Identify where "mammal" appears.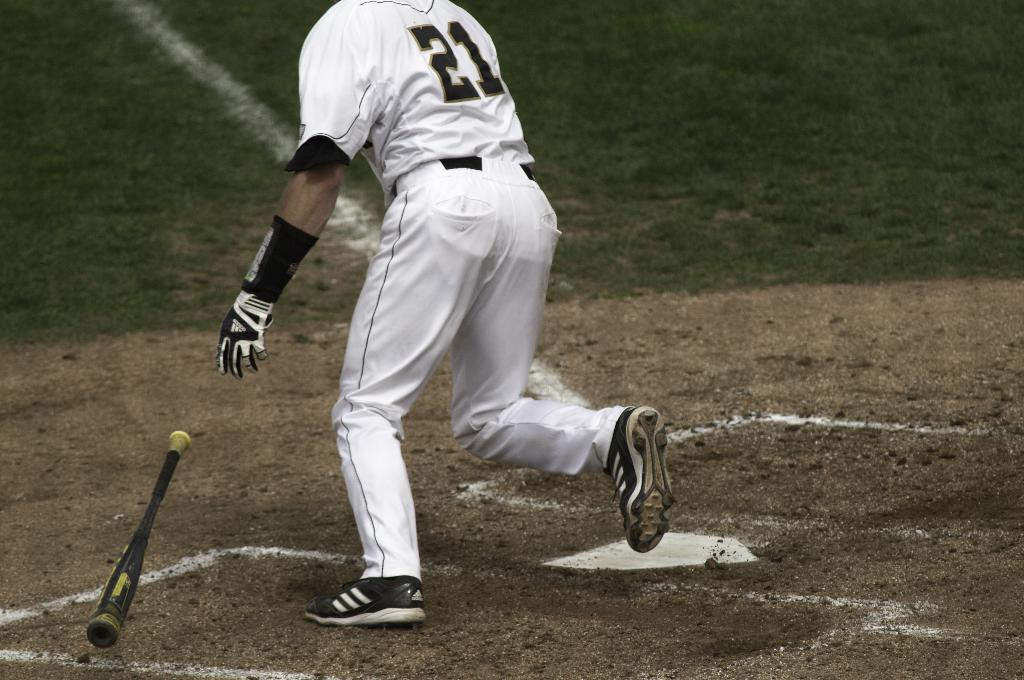
Appears at box=[247, 0, 612, 631].
